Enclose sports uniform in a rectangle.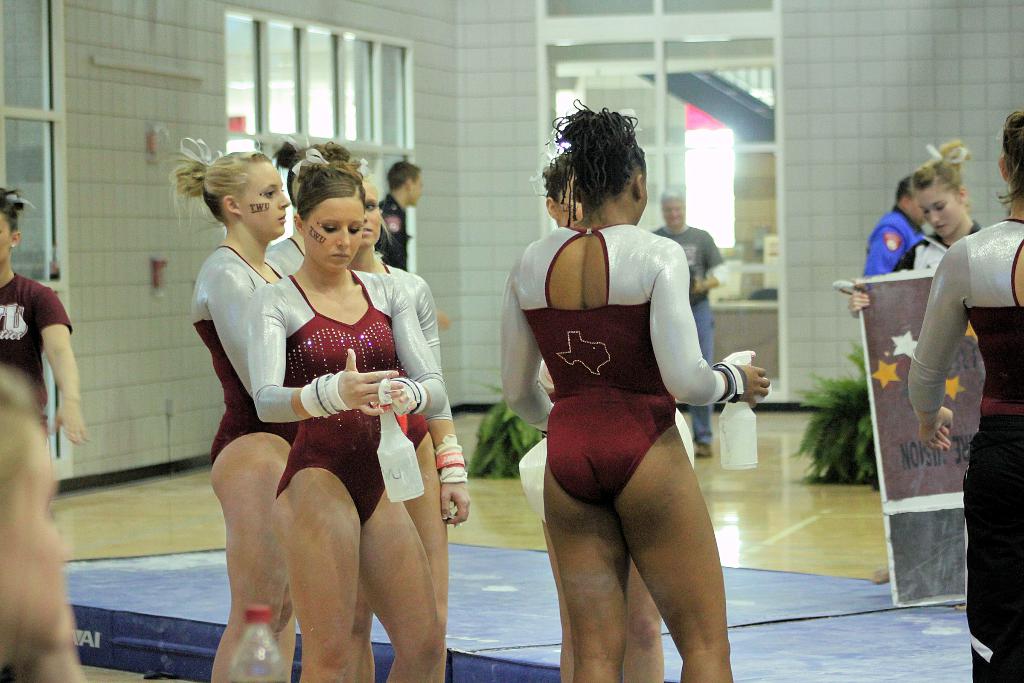
[0, 272, 79, 432].
